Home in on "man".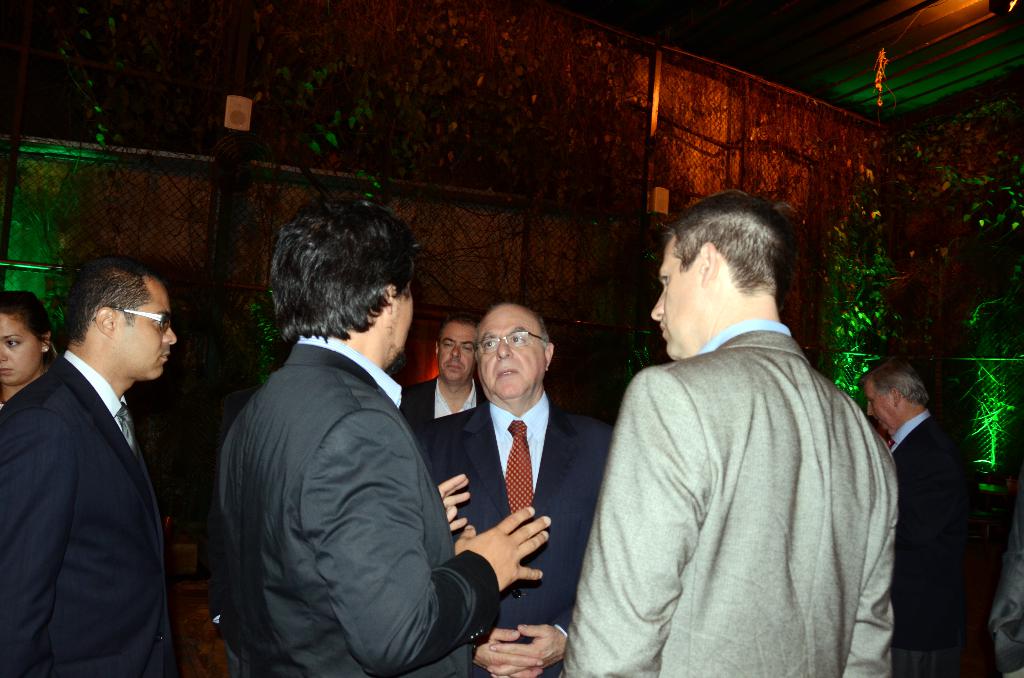
Homed in at {"left": 417, "top": 305, "right": 607, "bottom": 677}.
